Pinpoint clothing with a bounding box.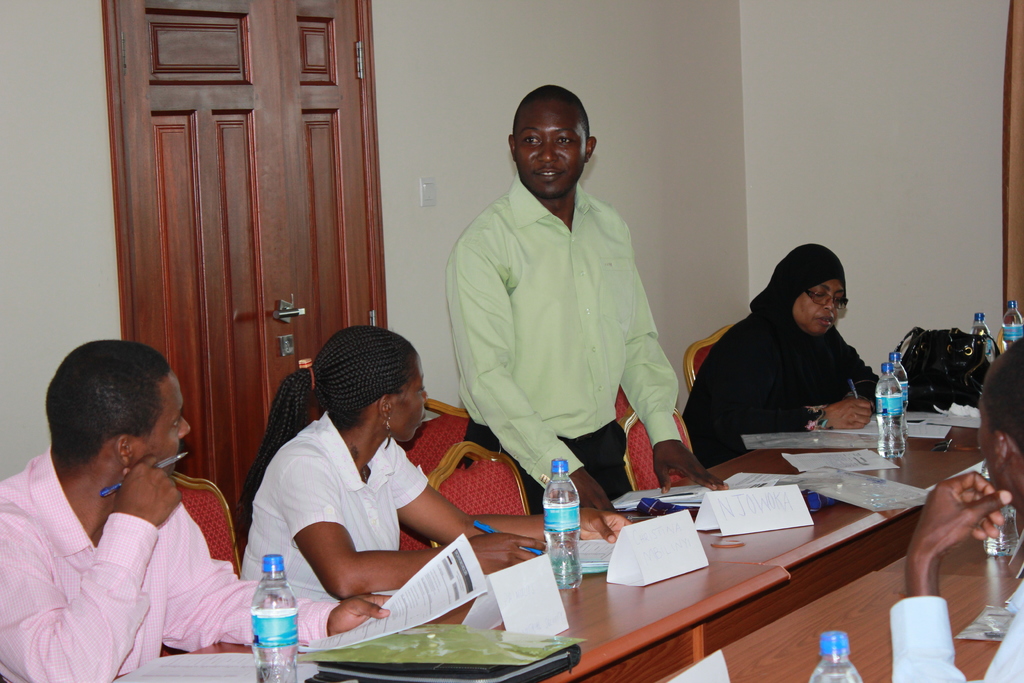
{"left": 441, "top": 177, "right": 678, "bottom": 516}.
